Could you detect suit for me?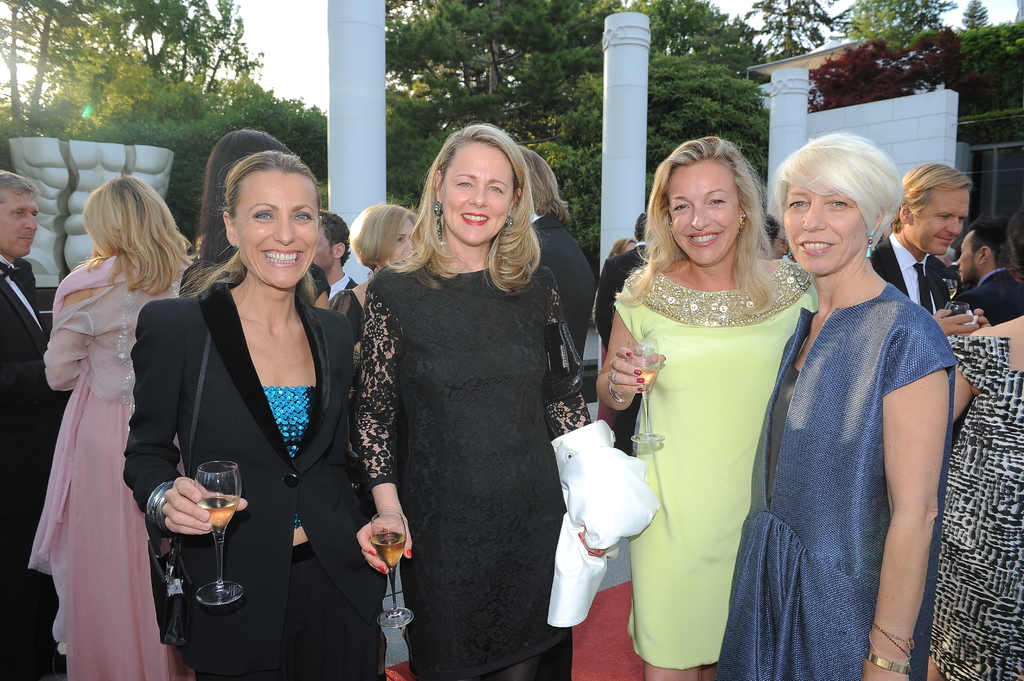
Detection result: box(869, 235, 949, 308).
